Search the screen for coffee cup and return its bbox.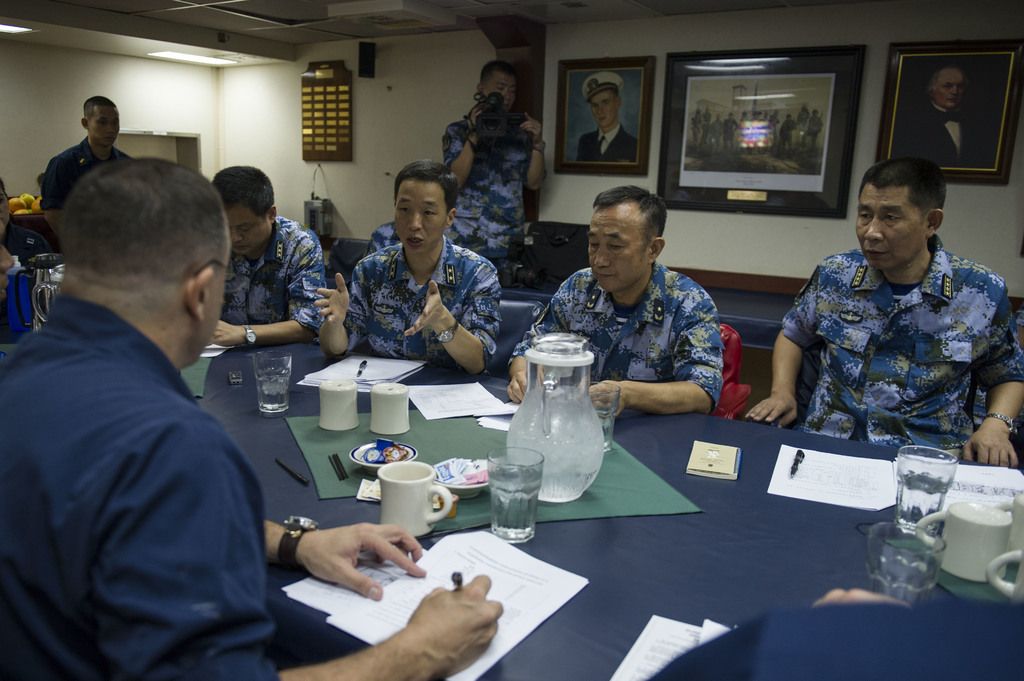
Found: Rect(1005, 497, 1023, 561).
